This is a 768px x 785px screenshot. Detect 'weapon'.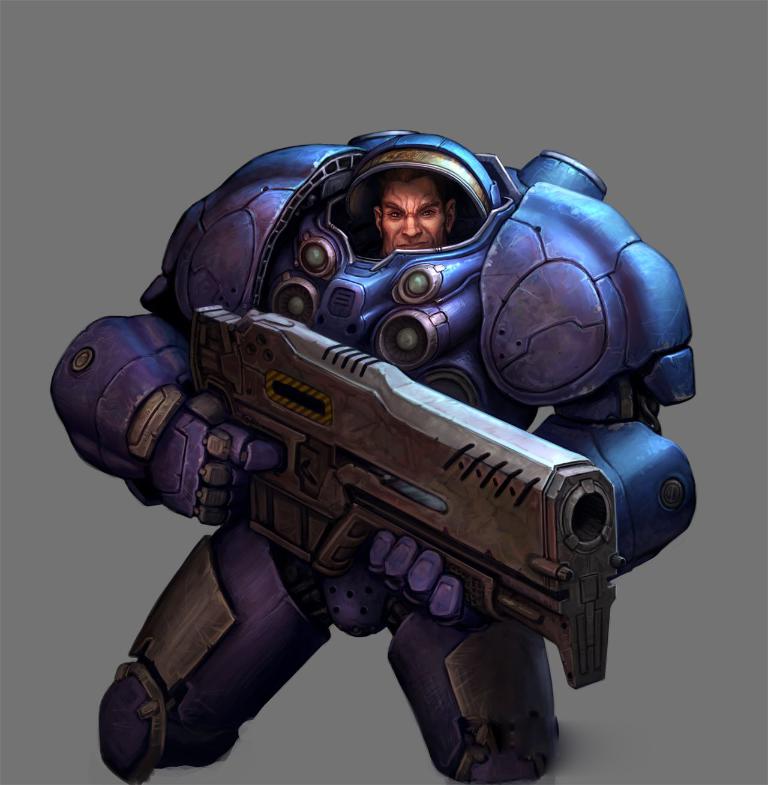
[x1=183, y1=308, x2=626, y2=684].
